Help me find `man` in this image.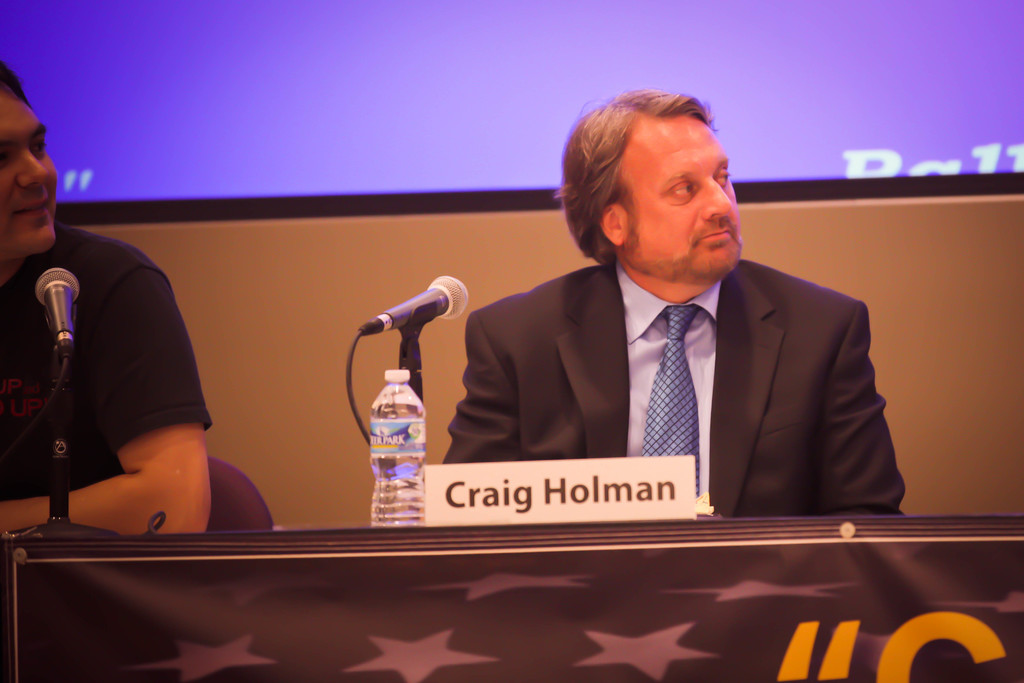
Found it: rect(474, 145, 913, 547).
